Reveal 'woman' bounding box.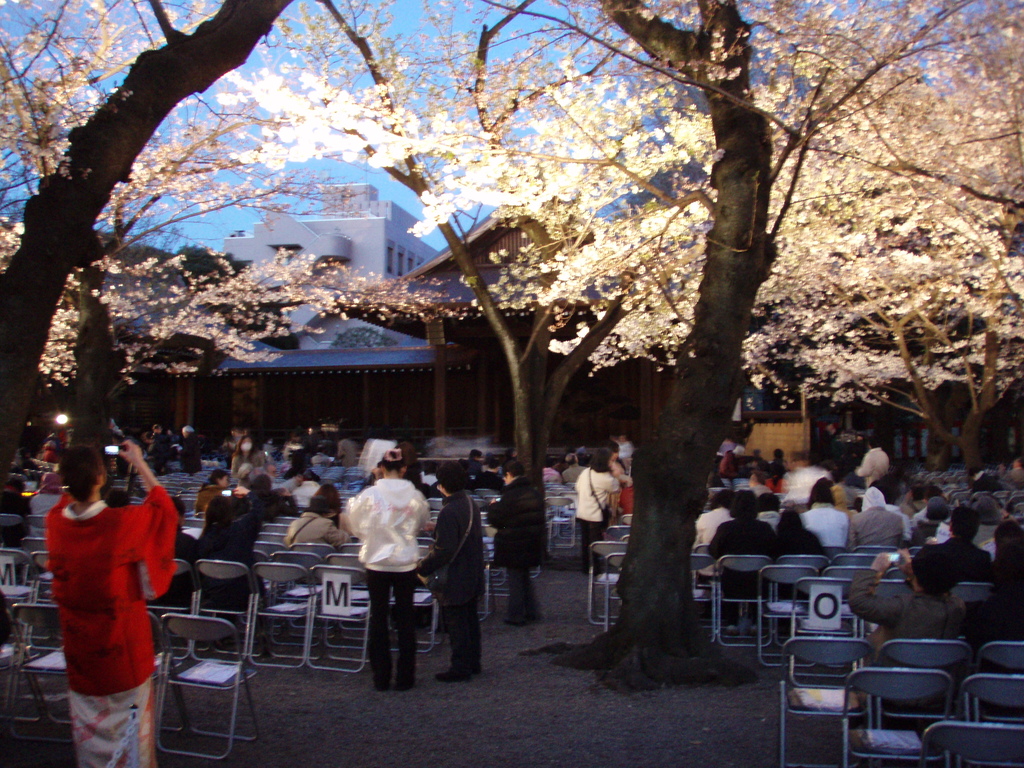
Revealed: crop(800, 475, 841, 547).
